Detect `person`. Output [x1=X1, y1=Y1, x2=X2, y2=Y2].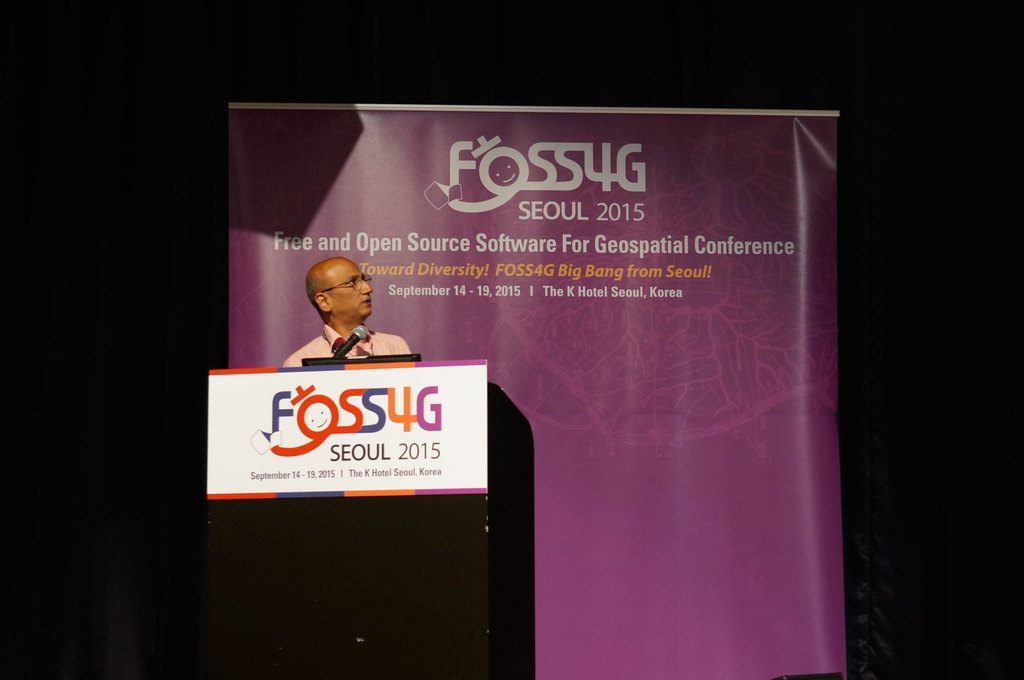
[x1=276, y1=256, x2=413, y2=372].
